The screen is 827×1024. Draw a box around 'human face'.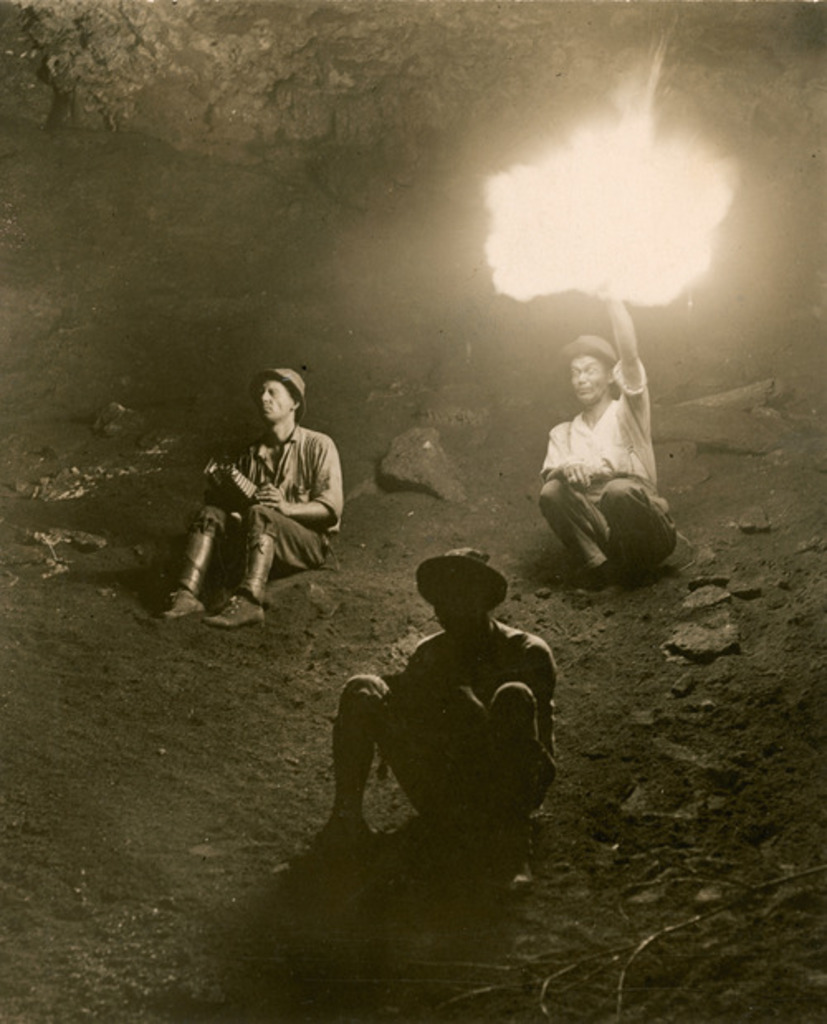
BBox(572, 351, 602, 404).
